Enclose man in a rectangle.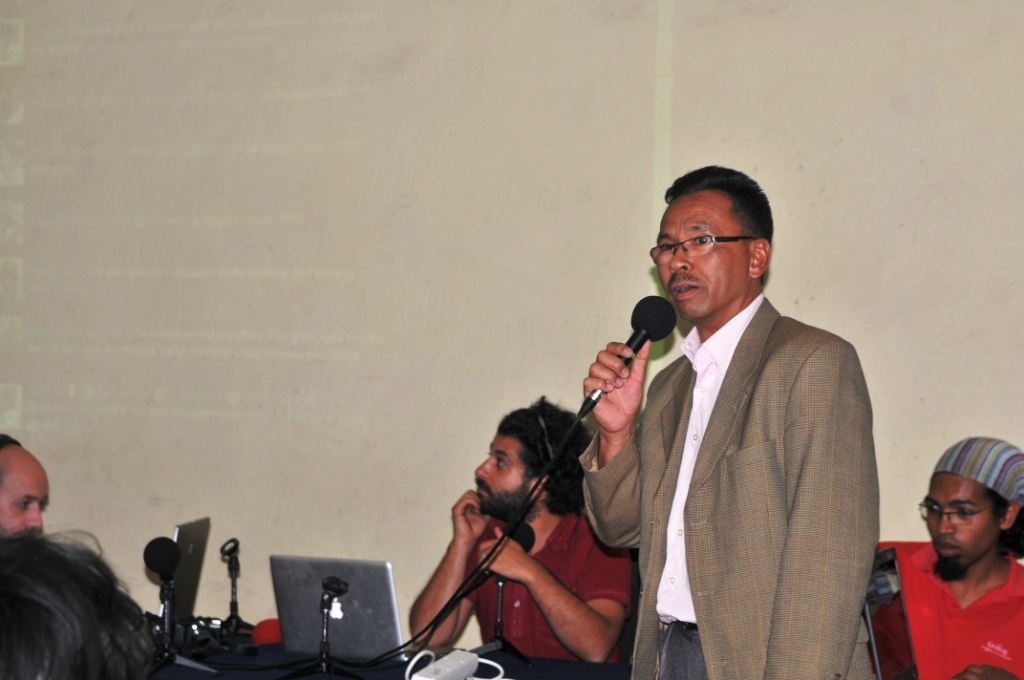
(886, 438, 1023, 679).
